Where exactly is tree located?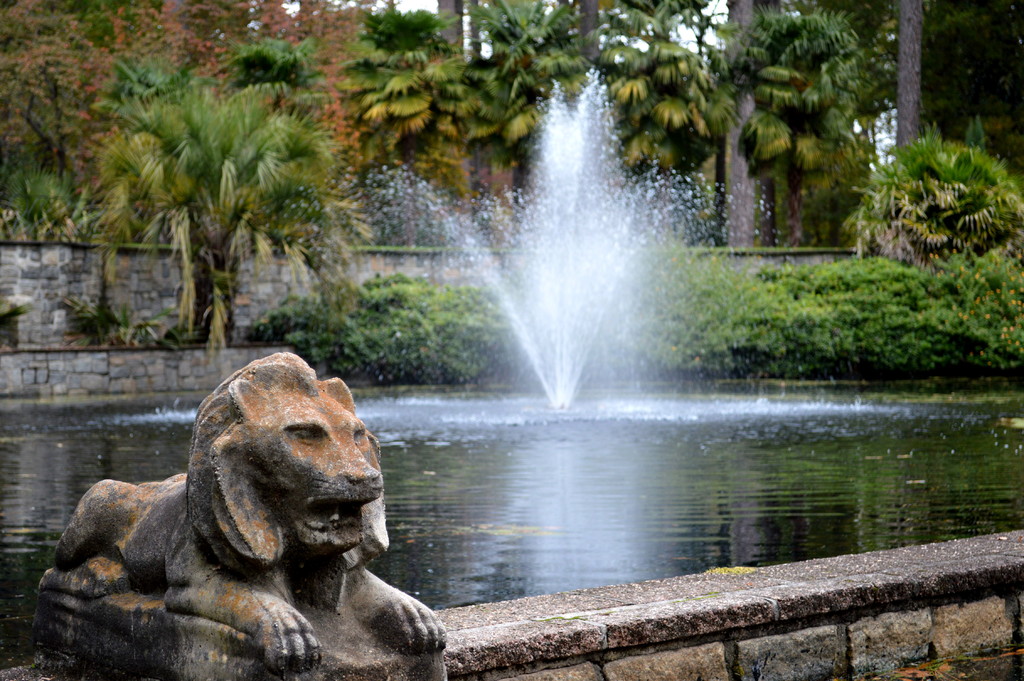
Its bounding box is [720, 0, 755, 260].
